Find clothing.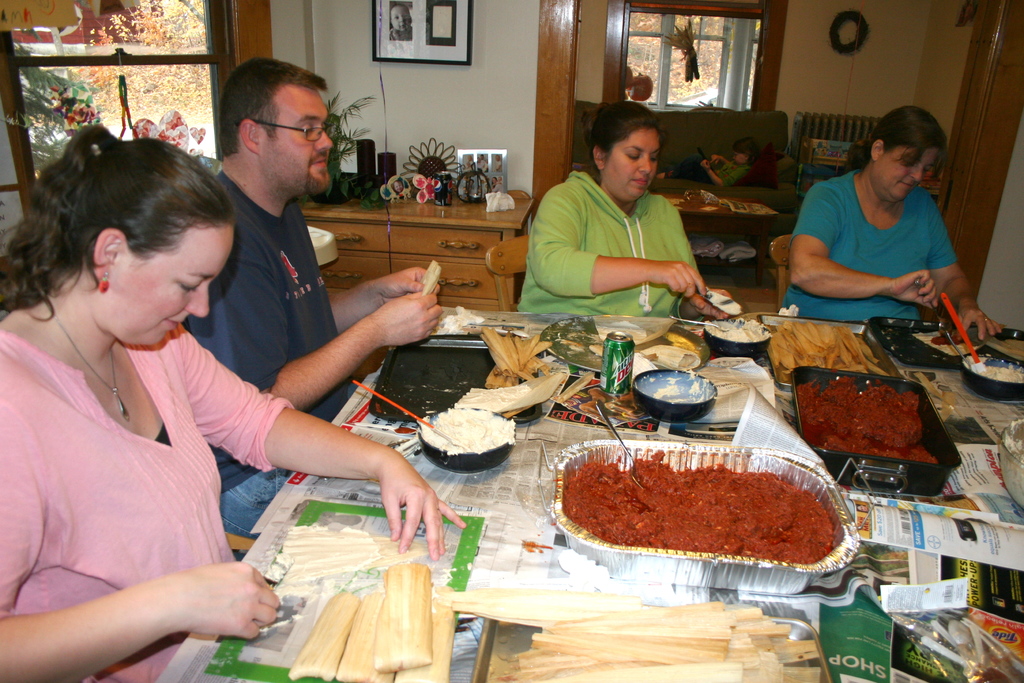
(left=0, top=323, right=294, bottom=682).
